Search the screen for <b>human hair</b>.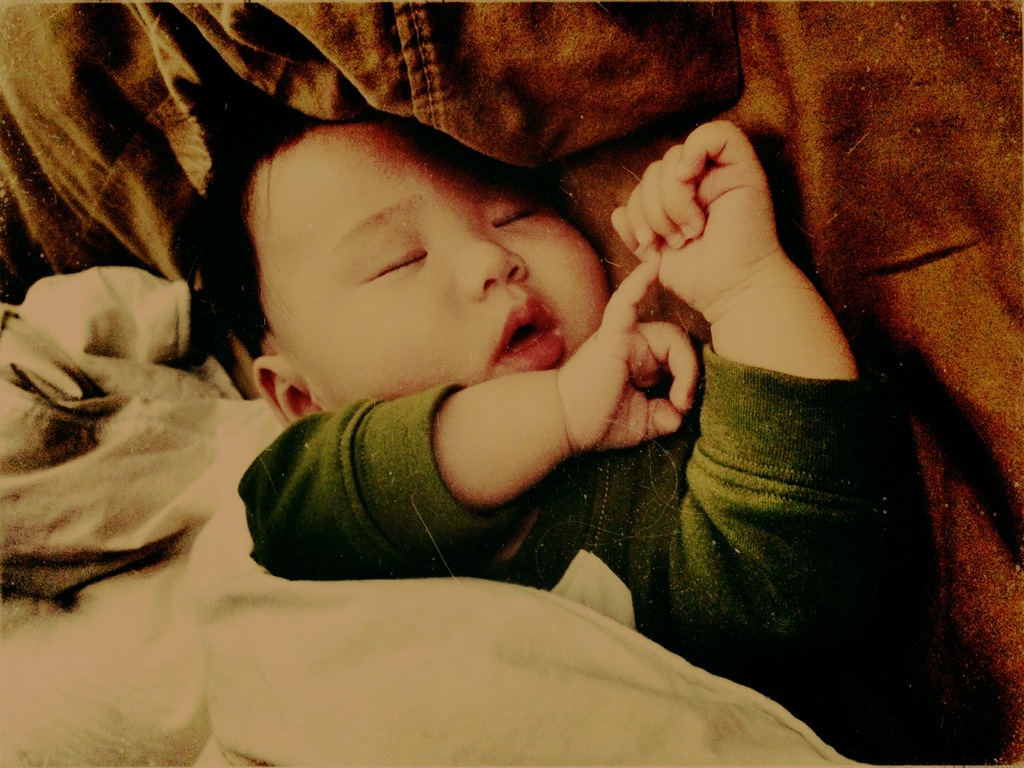
Found at 178:99:315:362.
